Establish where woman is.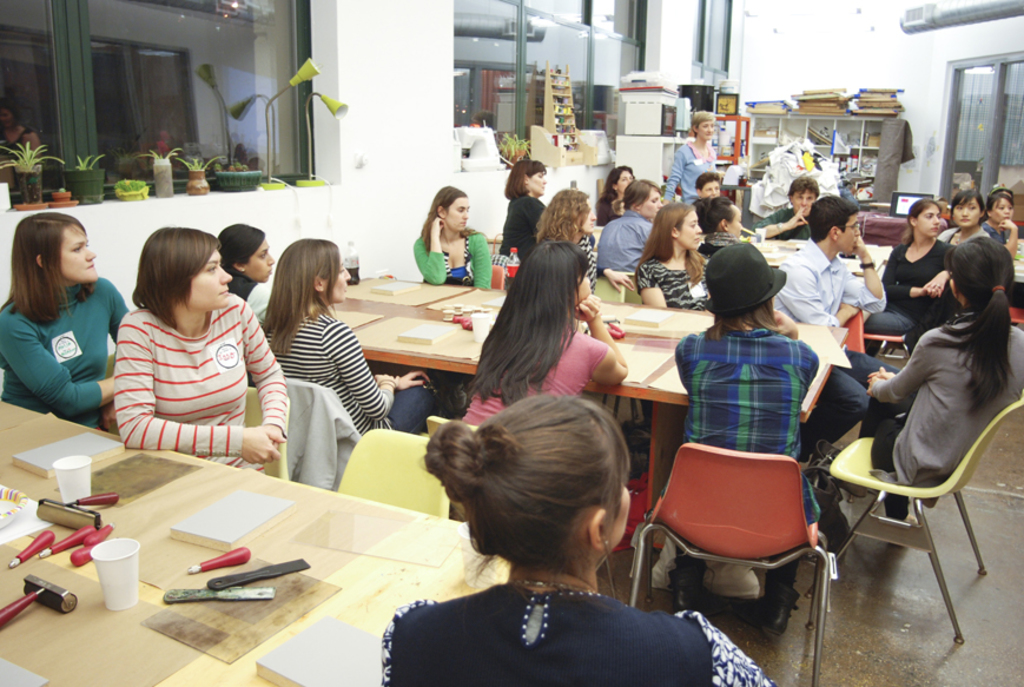
Established at box=[600, 157, 655, 217].
